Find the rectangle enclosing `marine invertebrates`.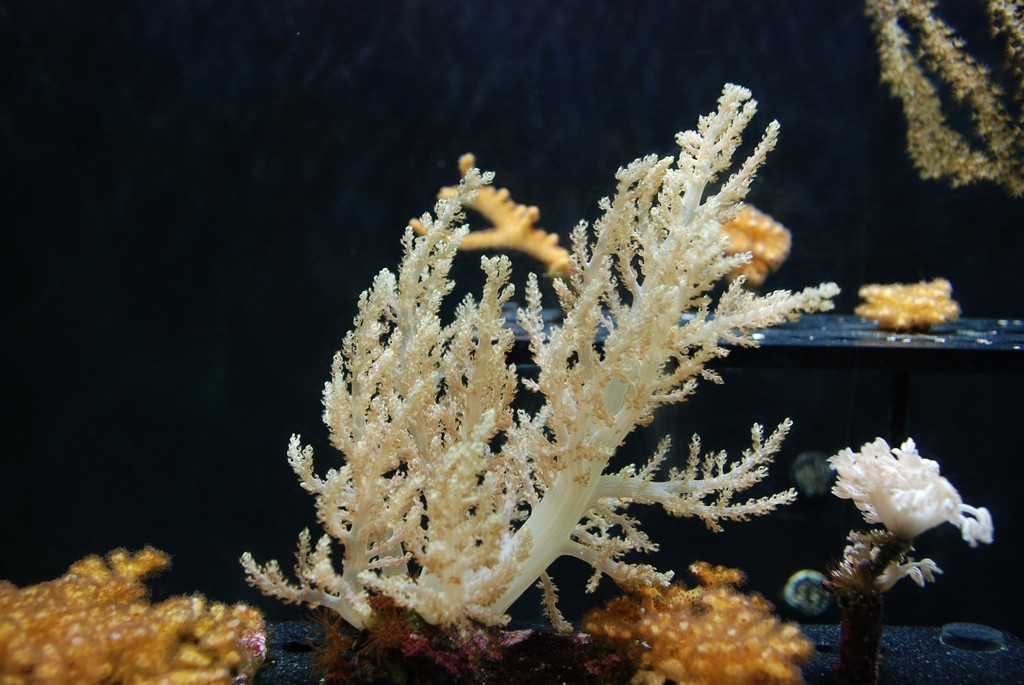
rect(0, 532, 307, 684).
